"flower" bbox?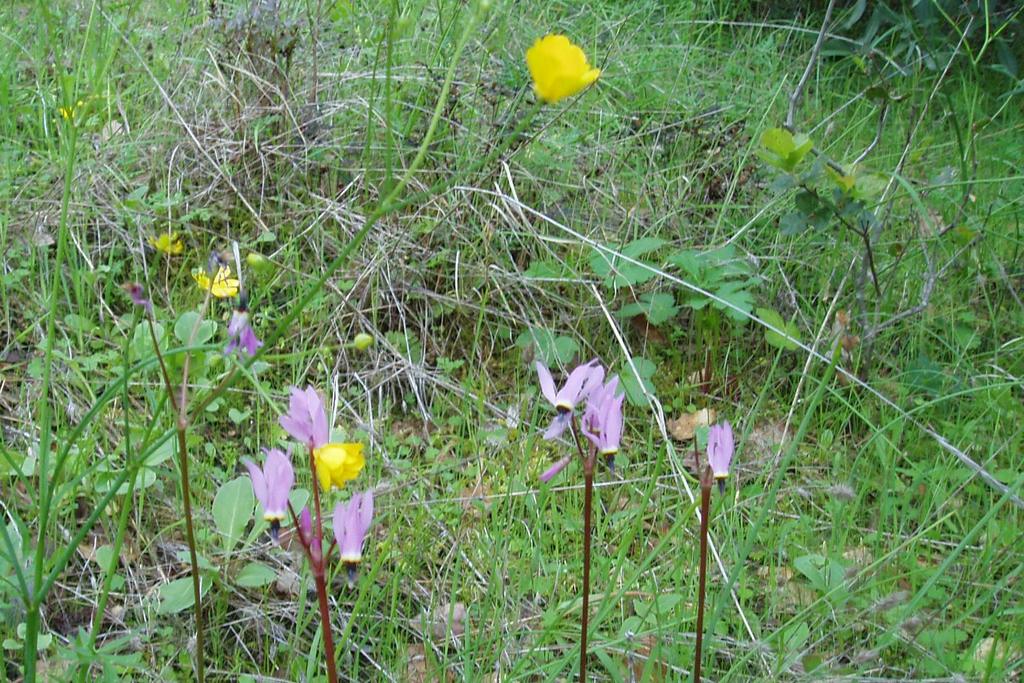
[127,283,150,308]
